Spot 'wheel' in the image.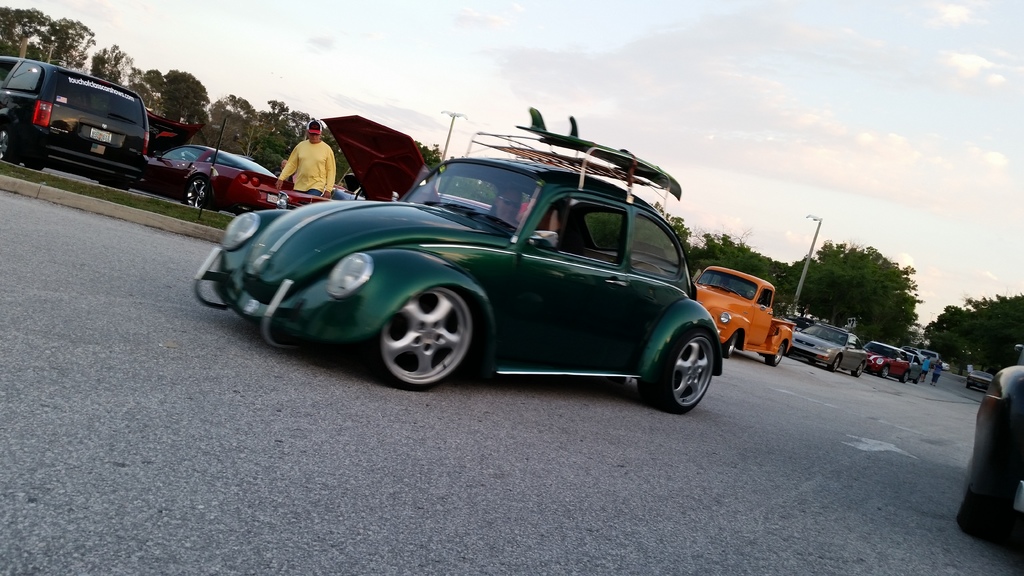
'wheel' found at {"left": 636, "top": 326, "right": 714, "bottom": 413}.
